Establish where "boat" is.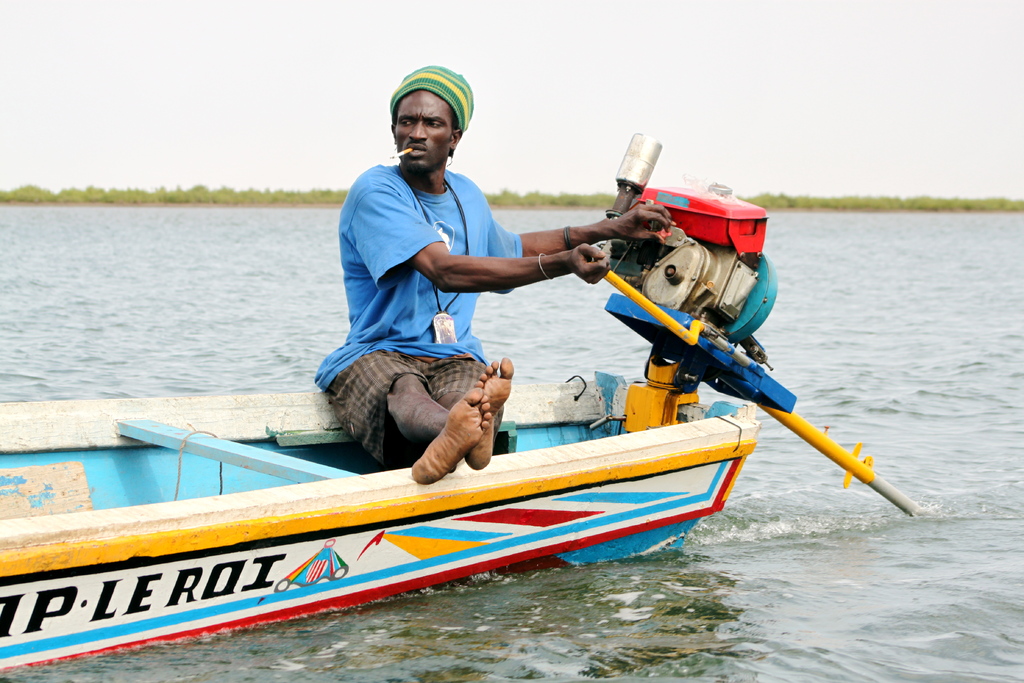
Established at bbox=(22, 204, 862, 638).
